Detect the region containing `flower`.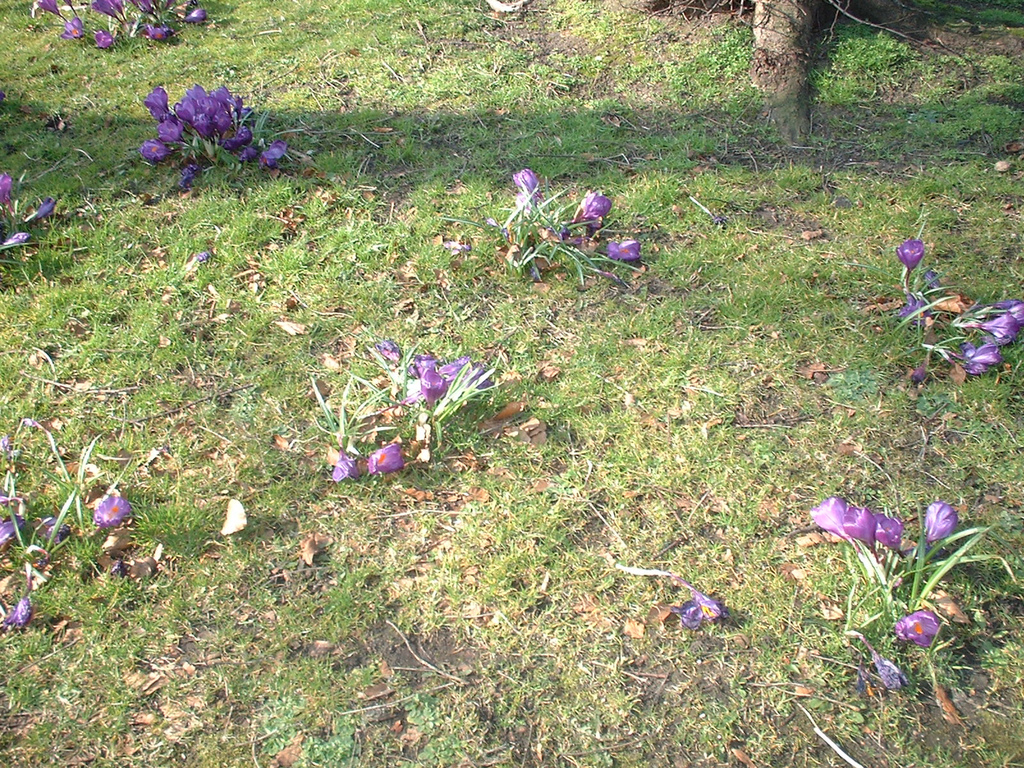
<bbox>417, 353, 468, 404</bbox>.
